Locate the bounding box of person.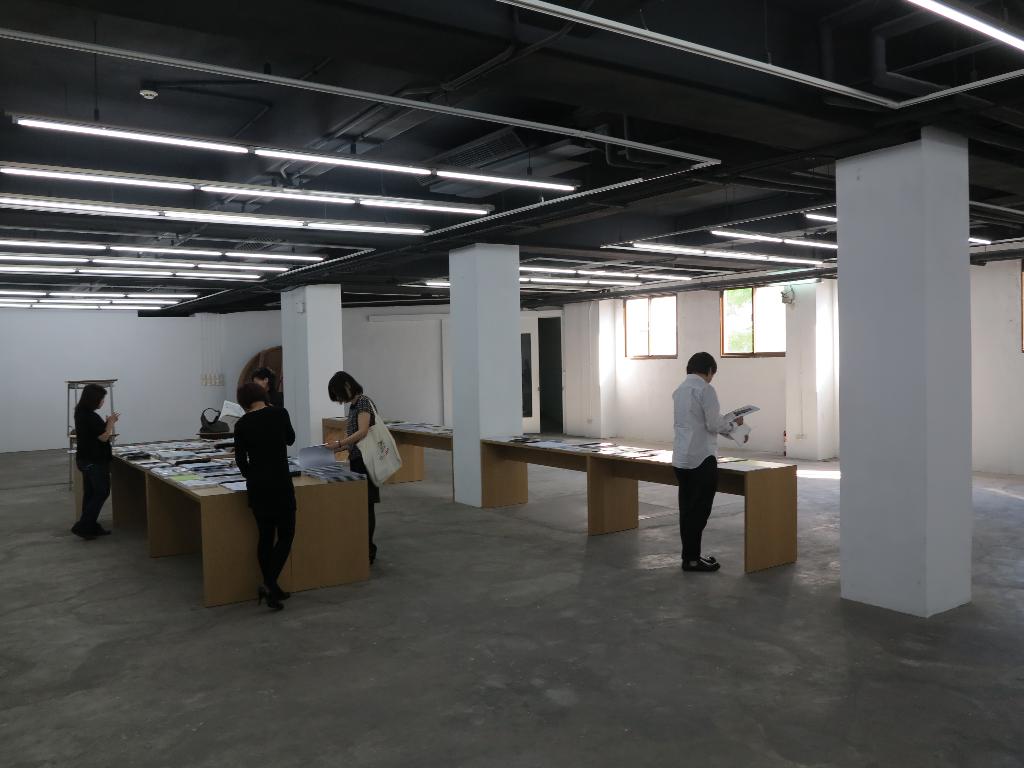
Bounding box: <bbox>324, 369, 380, 568</bbox>.
